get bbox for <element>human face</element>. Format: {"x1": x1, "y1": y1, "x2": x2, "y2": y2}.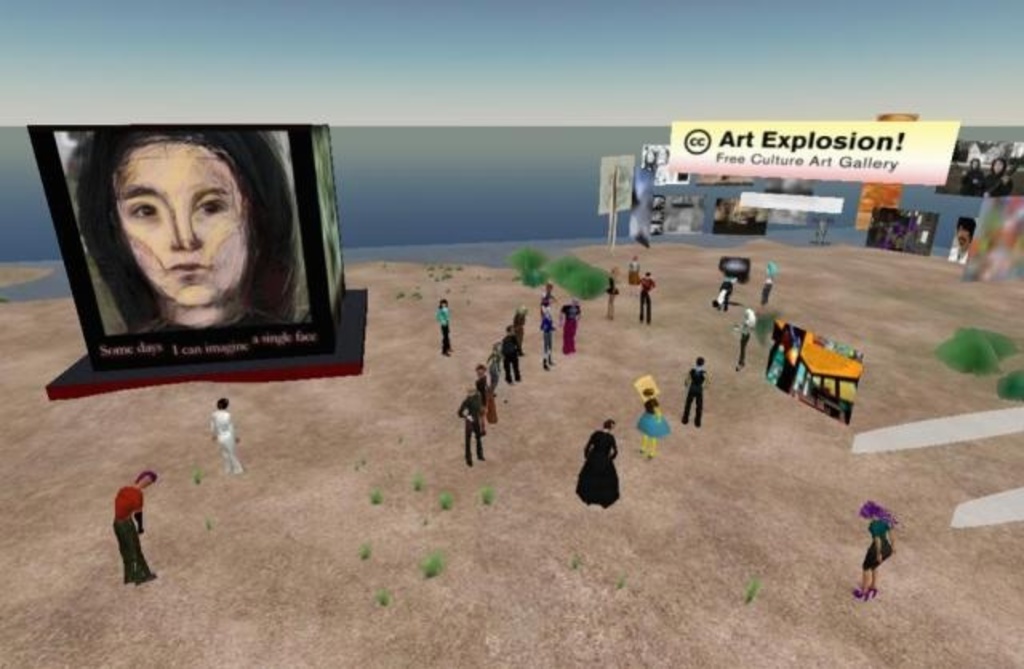
{"x1": 117, "y1": 144, "x2": 248, "y2": 301}.
